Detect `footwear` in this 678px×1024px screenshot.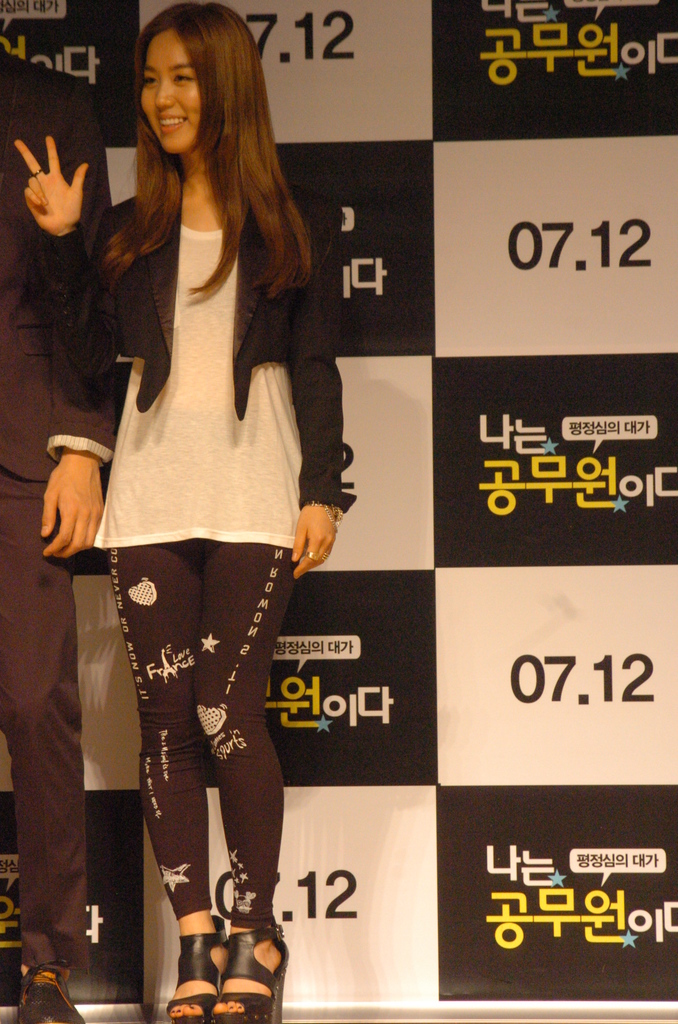
Detection: select_region(16, 966, 76, 1023).
